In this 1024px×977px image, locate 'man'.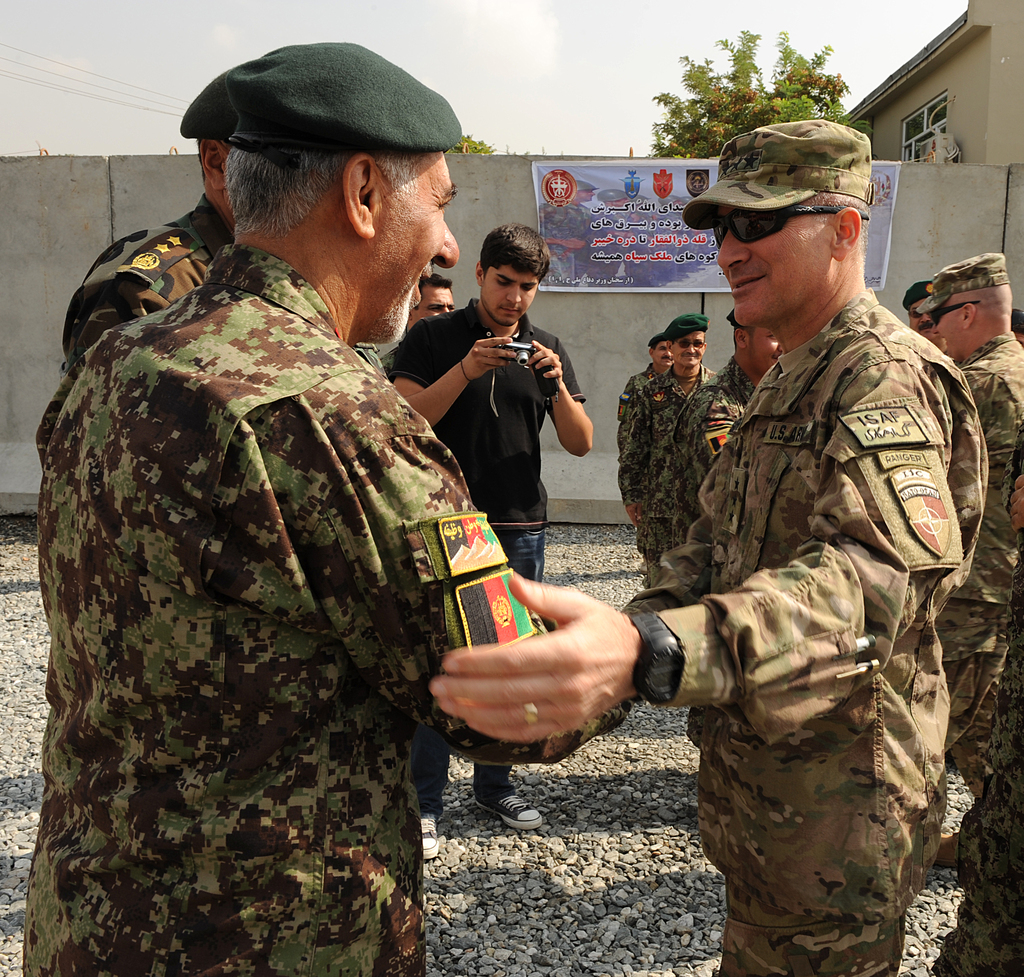
Bounding box: x1=902, y1=281, x2=952, y2=358.
